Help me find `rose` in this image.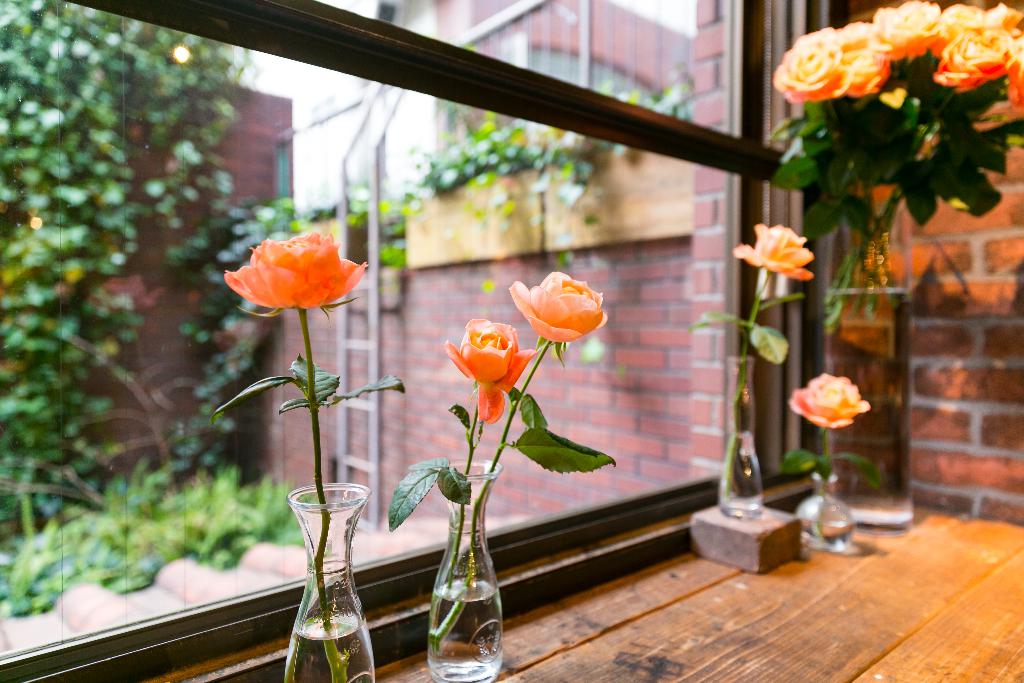
Found it: crop(445, 317, 534, 424).
